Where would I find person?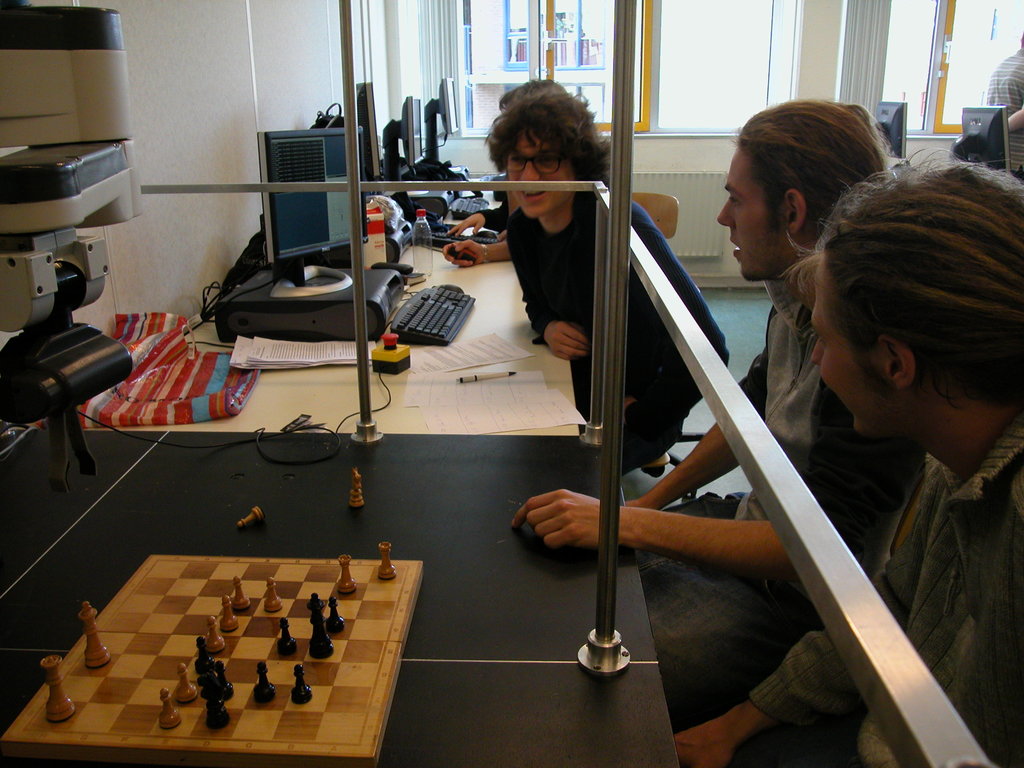
At (988,33,1023,172).
